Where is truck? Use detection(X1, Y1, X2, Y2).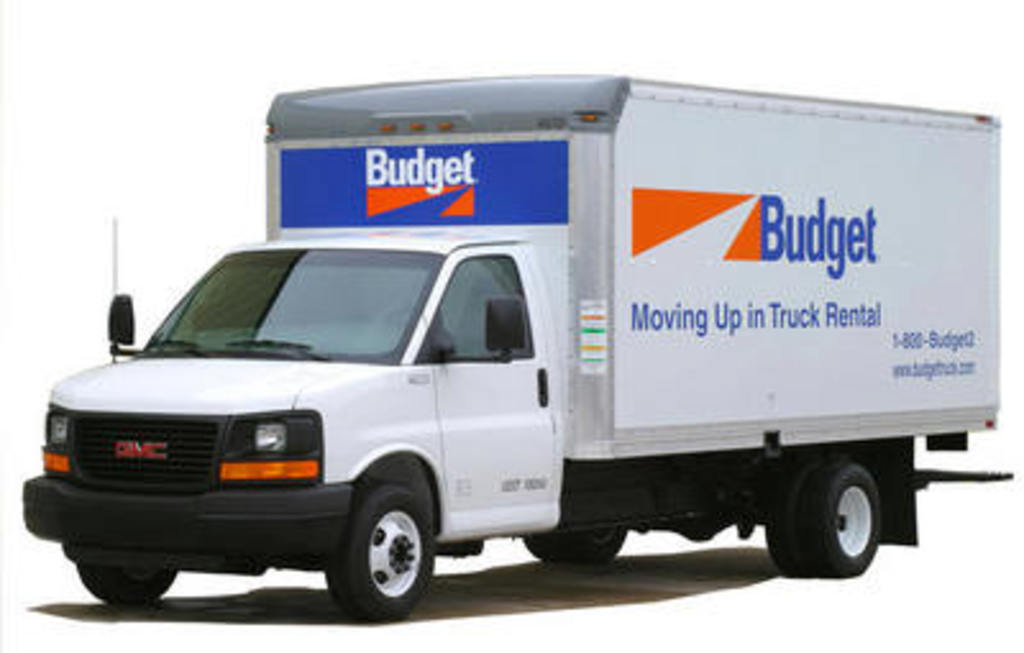
detection(5, 26, 1023, 579).
